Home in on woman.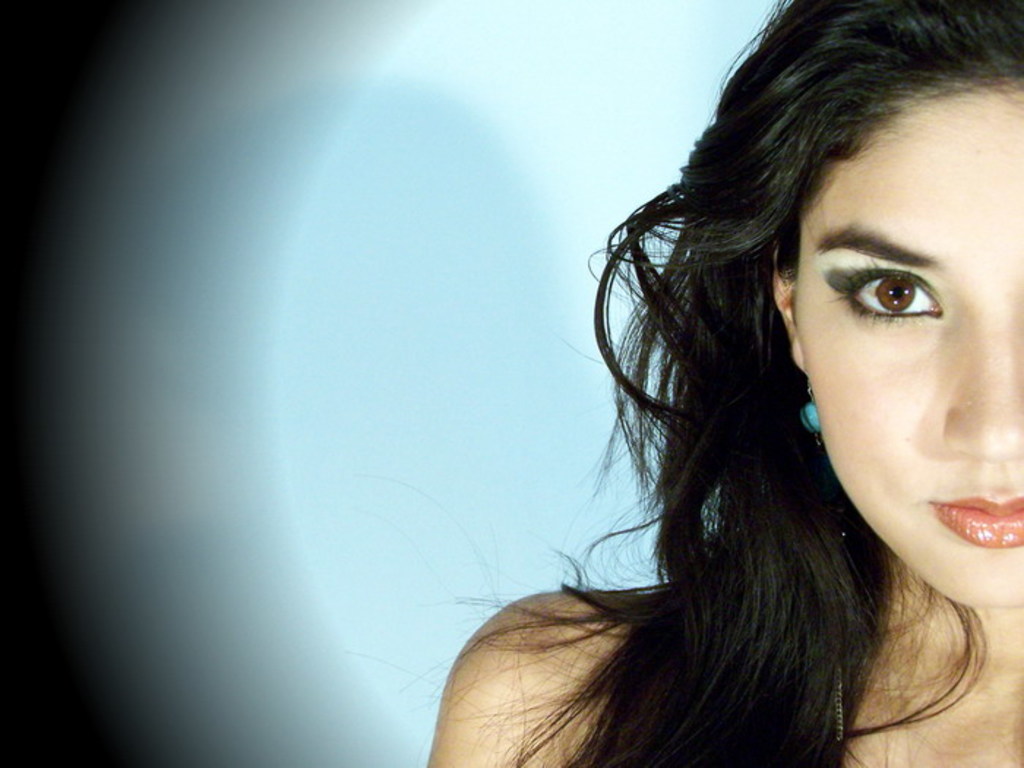
Homed in at Rect(405, 0, 1023, 767).
